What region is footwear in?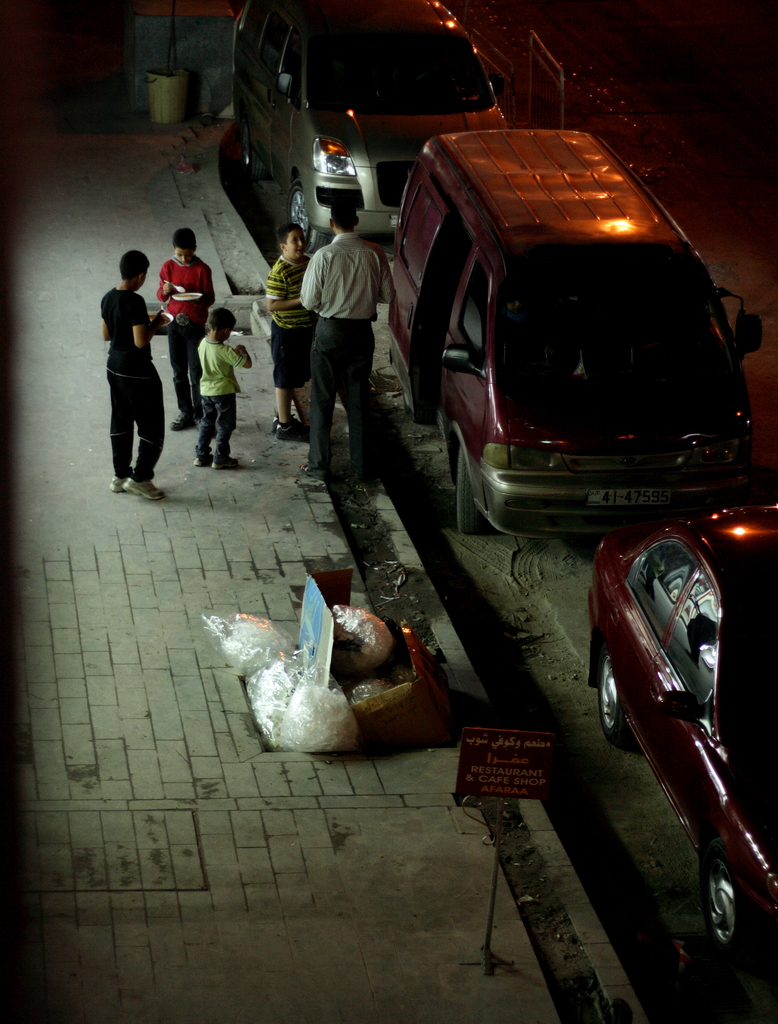
124 476 166 501.
